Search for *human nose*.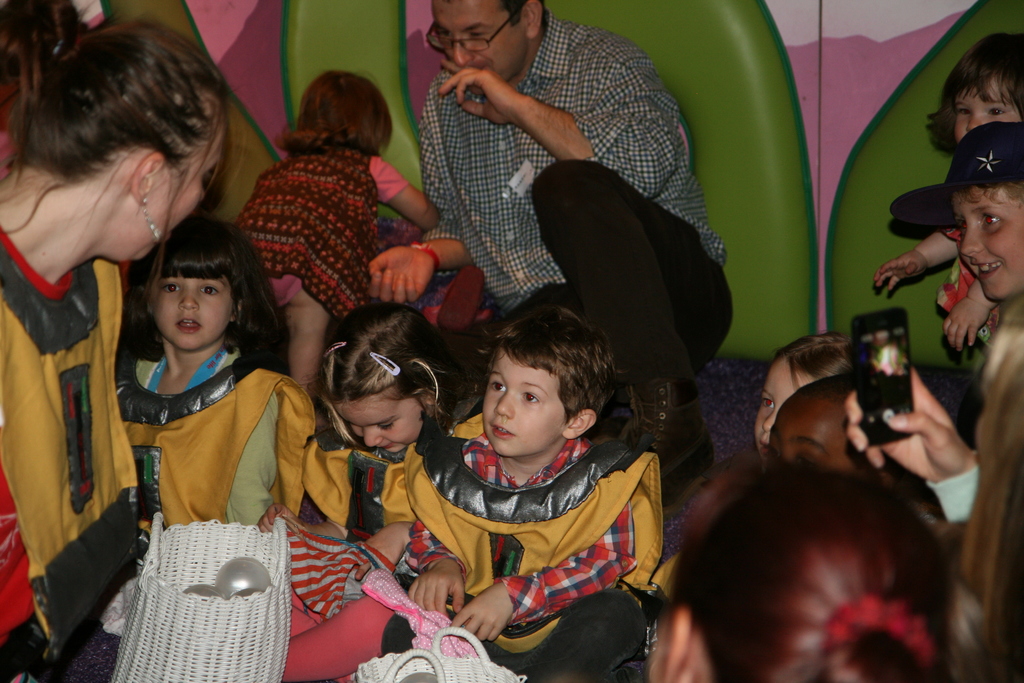
Found at (963,108,981,136).
